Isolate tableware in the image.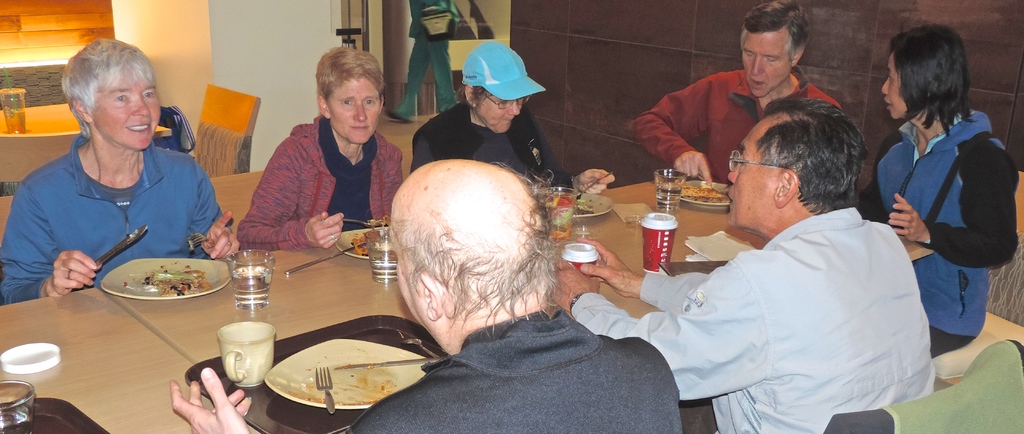
Isolated region: [580,188,617,215].
